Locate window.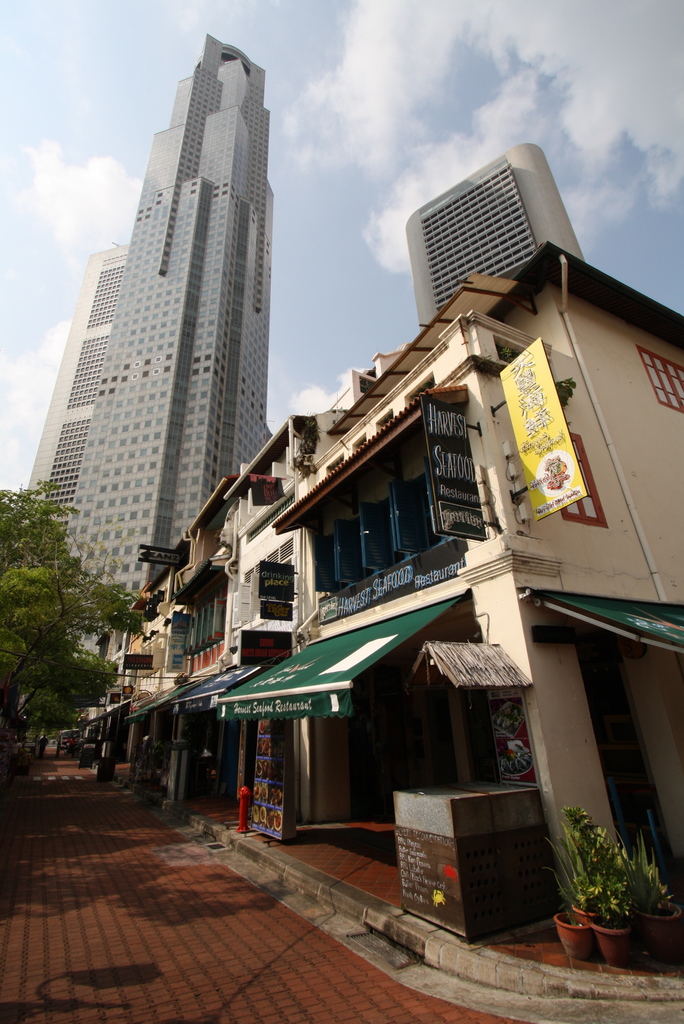
Bounding box: box=[206, 600, 220, 646].
